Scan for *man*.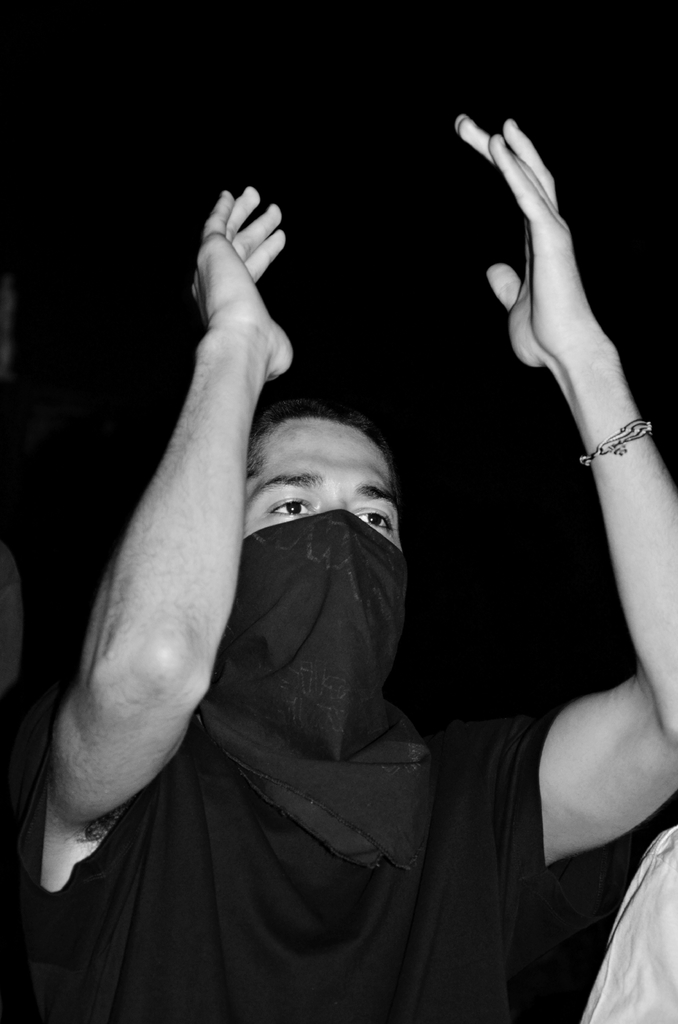
Scan result: Rect(572, 828, 677, 1023).
